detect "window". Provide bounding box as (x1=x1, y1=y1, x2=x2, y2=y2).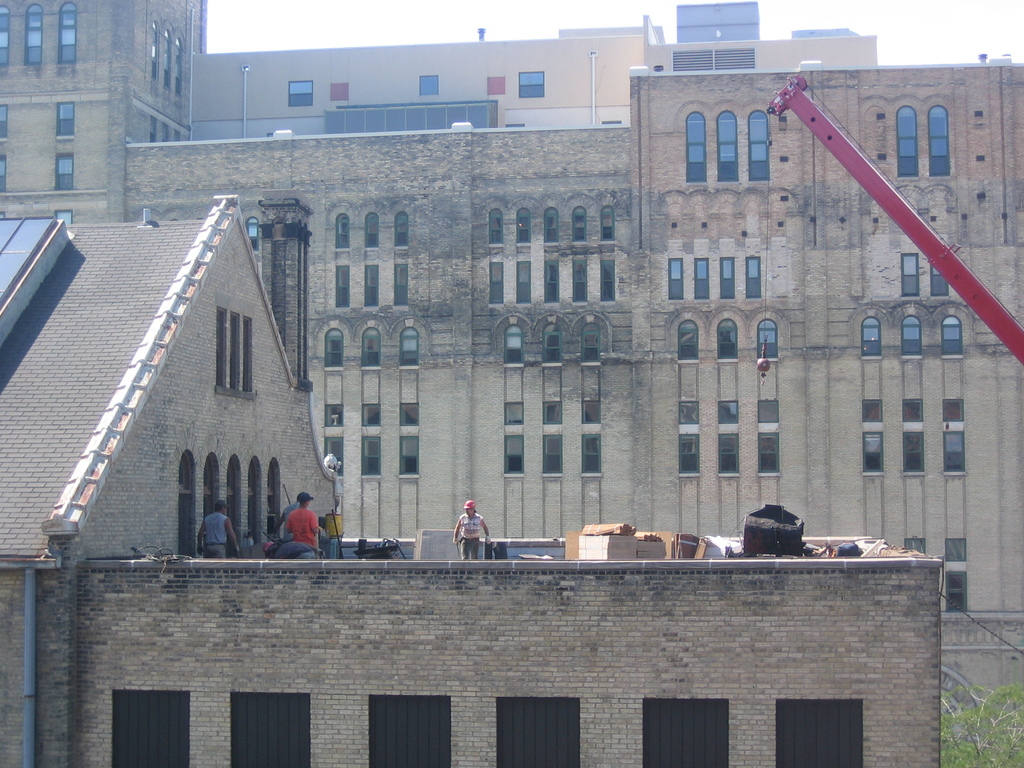
(x1=860, y1=434, x2=890, y2=474).
